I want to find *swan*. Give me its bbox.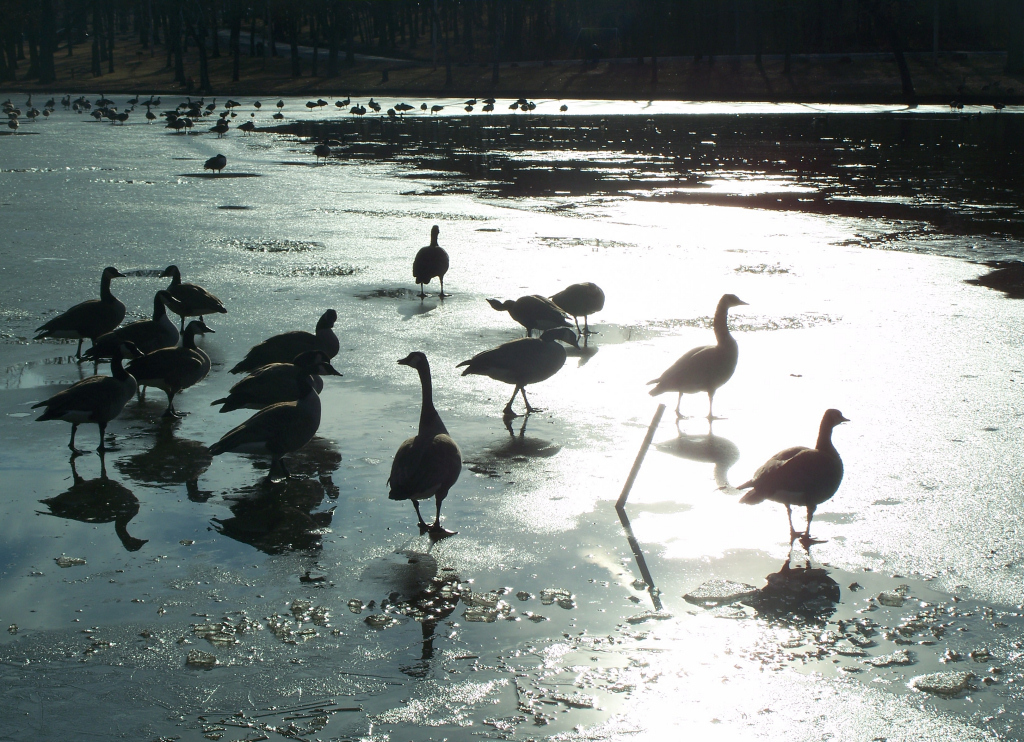
<box>33,265,132,359</box>.
